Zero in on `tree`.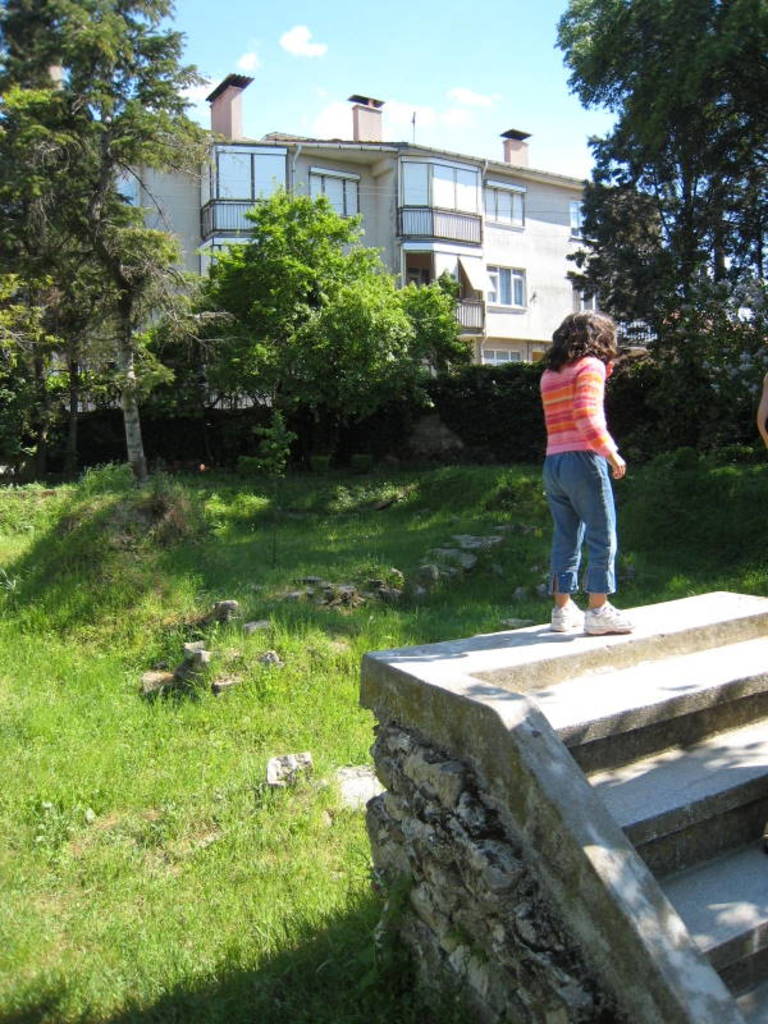
Zeroed in: crop(390, 274, 476, 388).
